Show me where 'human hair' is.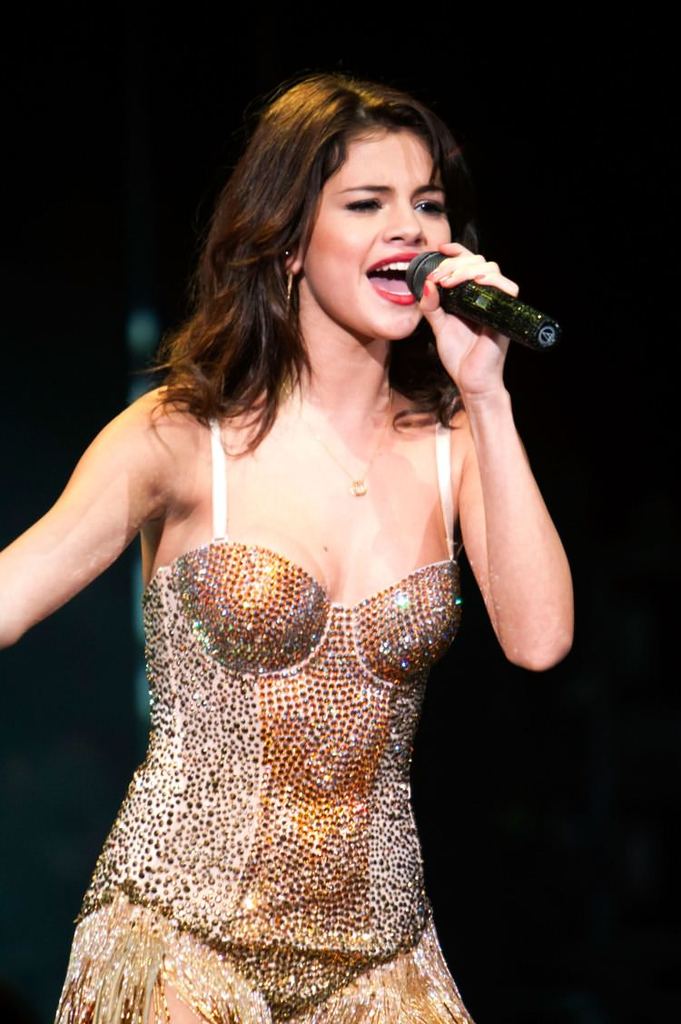
'human hair' is at rect(176, 61, 486, 509).
